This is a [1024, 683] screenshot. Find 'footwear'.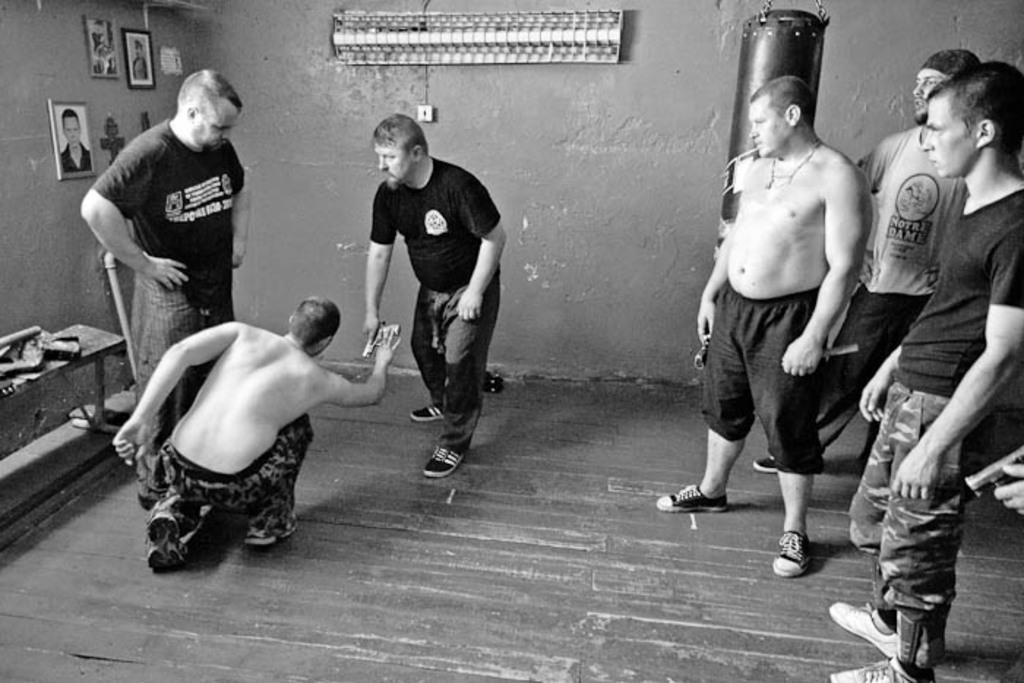
Bounding box: (421, 431, 458, 475).
